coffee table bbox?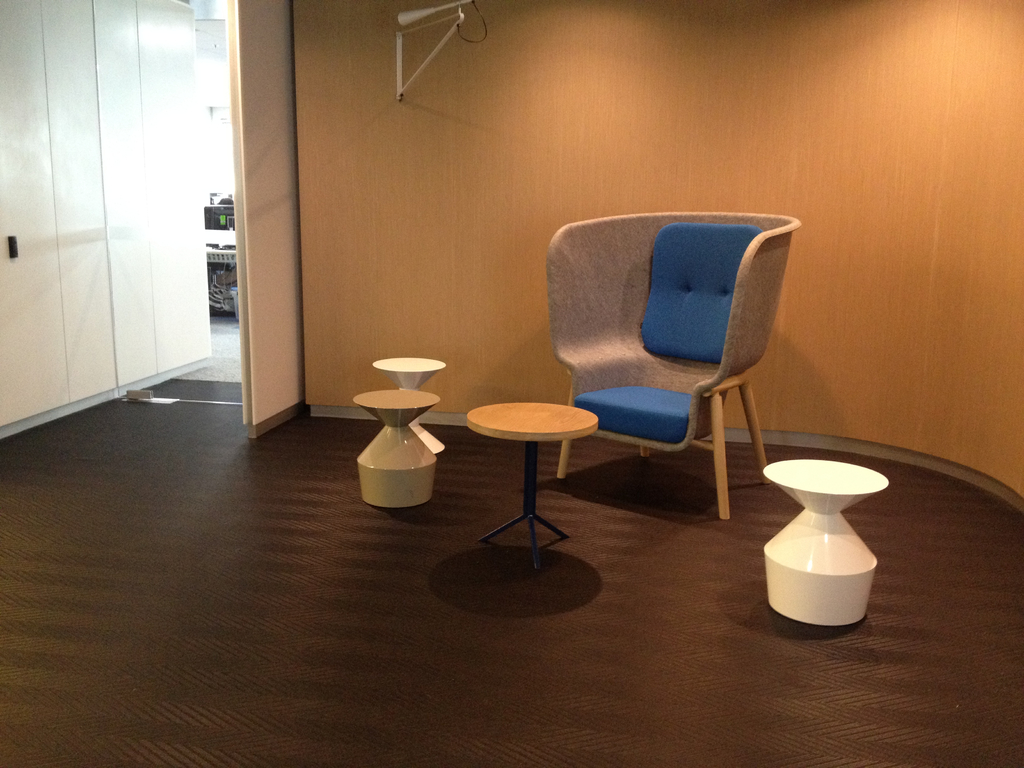
box(456, 396, 602, 580)
